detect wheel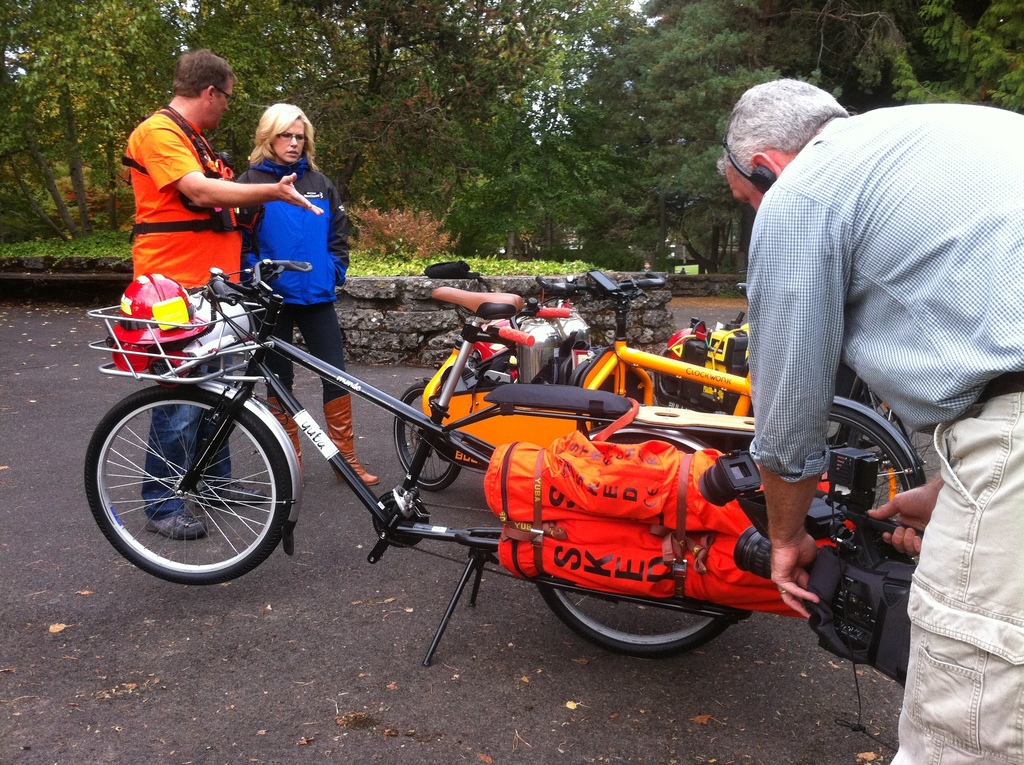
538 439 740 659
